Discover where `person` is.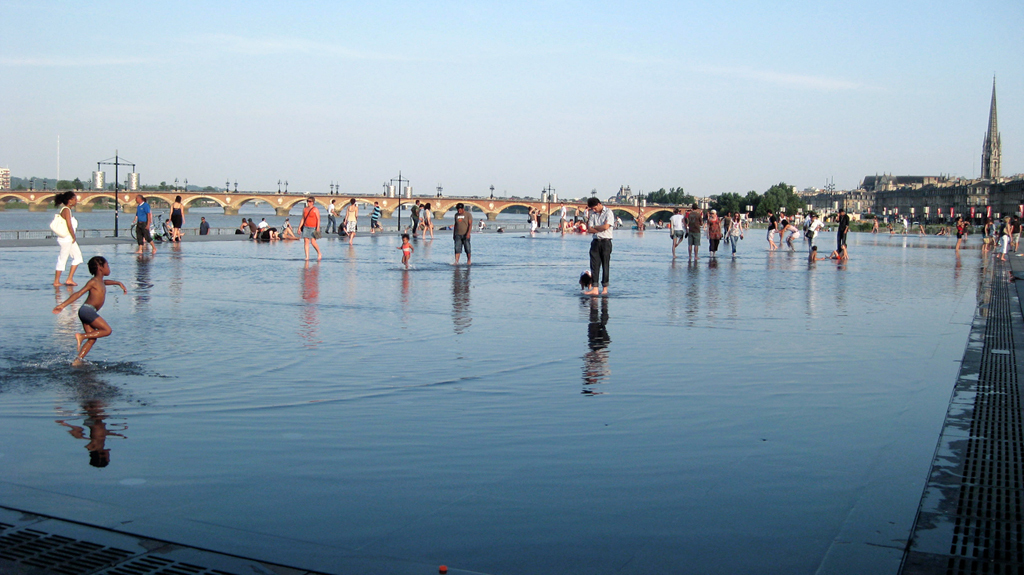
Discovered at [left=324, top=197, right=337, bottom=232].
